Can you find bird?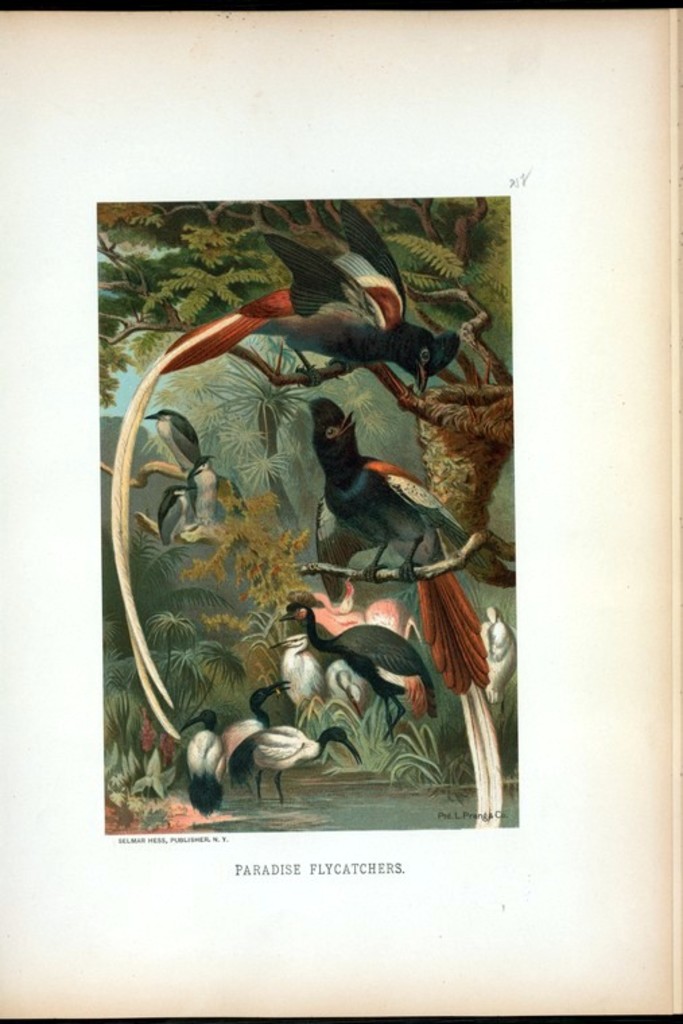
Yes, bounding box: 280,387,484,632.
